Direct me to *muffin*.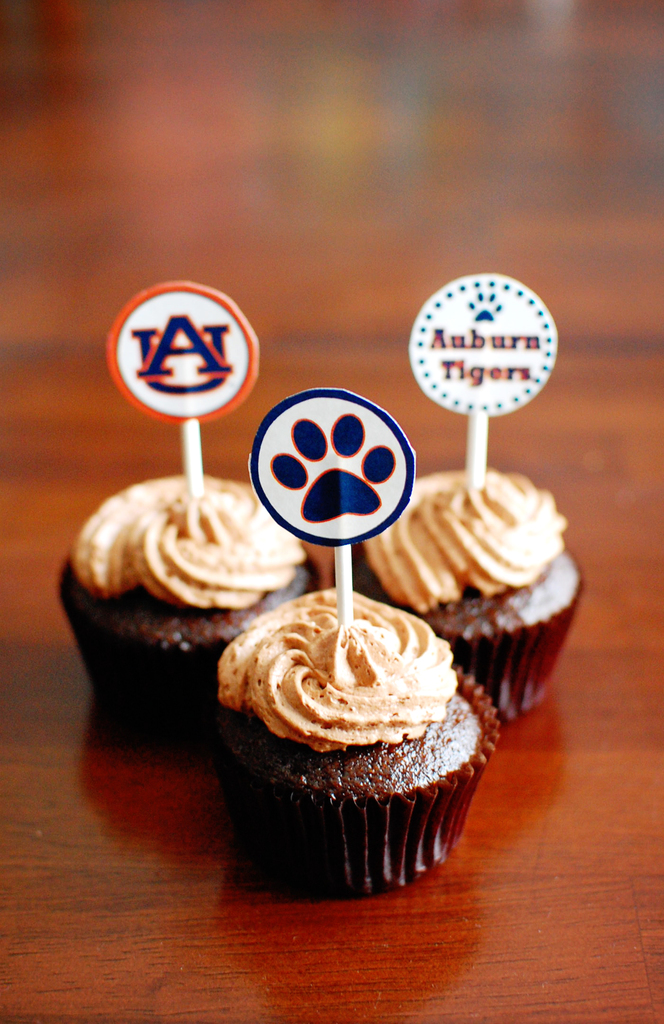
Direction: [49,273,312,751].
